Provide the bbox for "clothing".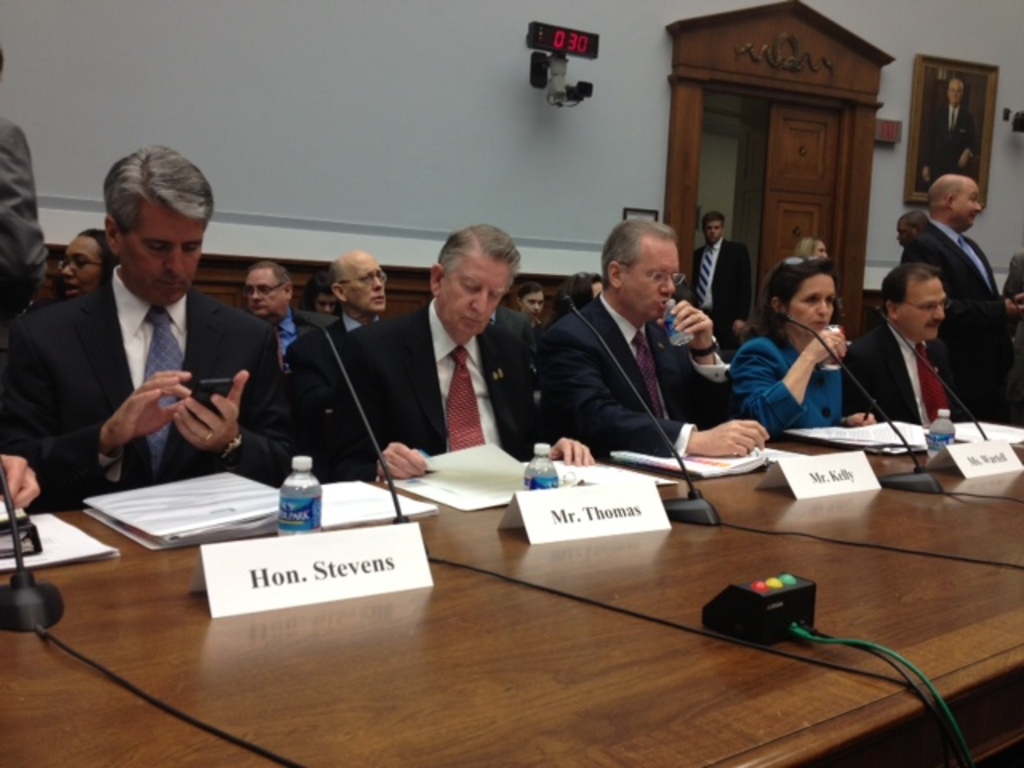
x1=920, y1=104, x2=984, y2=195.
